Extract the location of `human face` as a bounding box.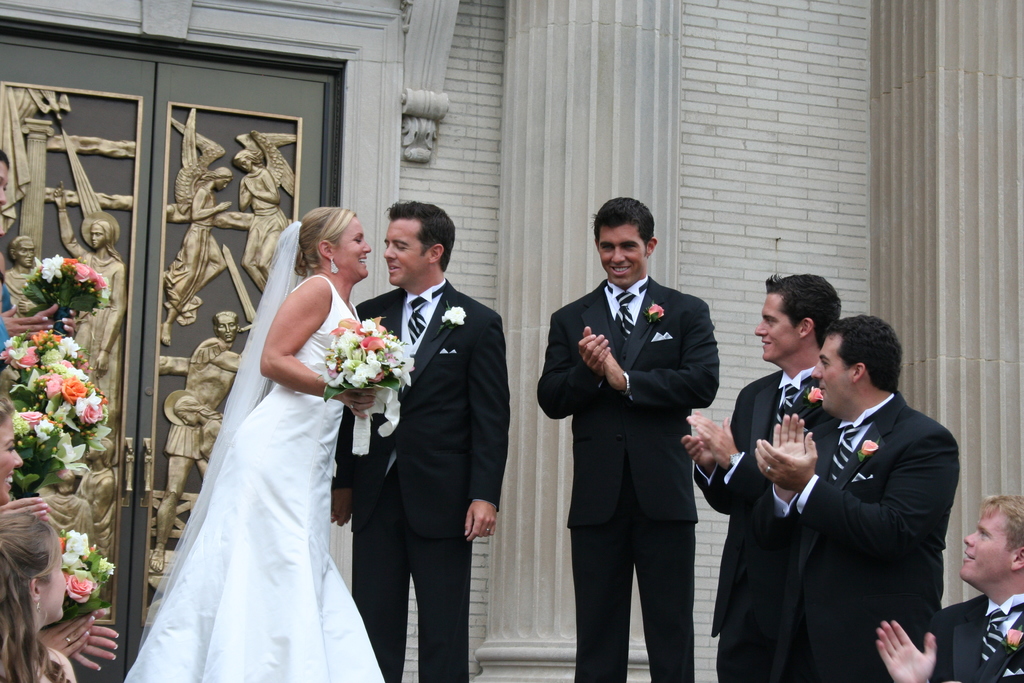
753 292 799 356.
